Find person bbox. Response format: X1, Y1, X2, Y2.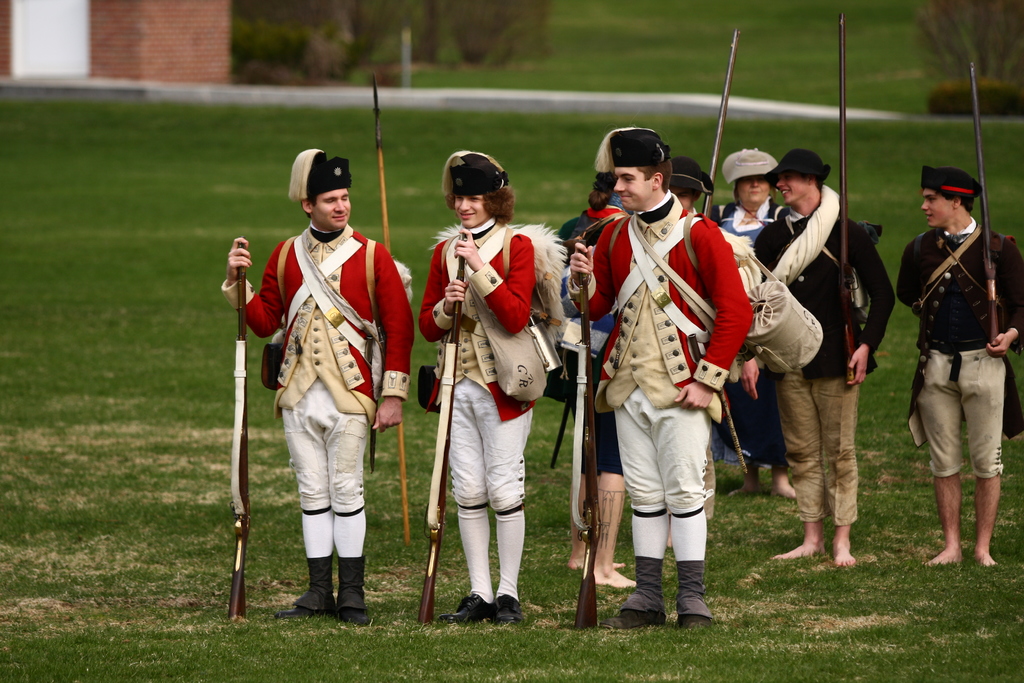
712, 152, 797, 504.
